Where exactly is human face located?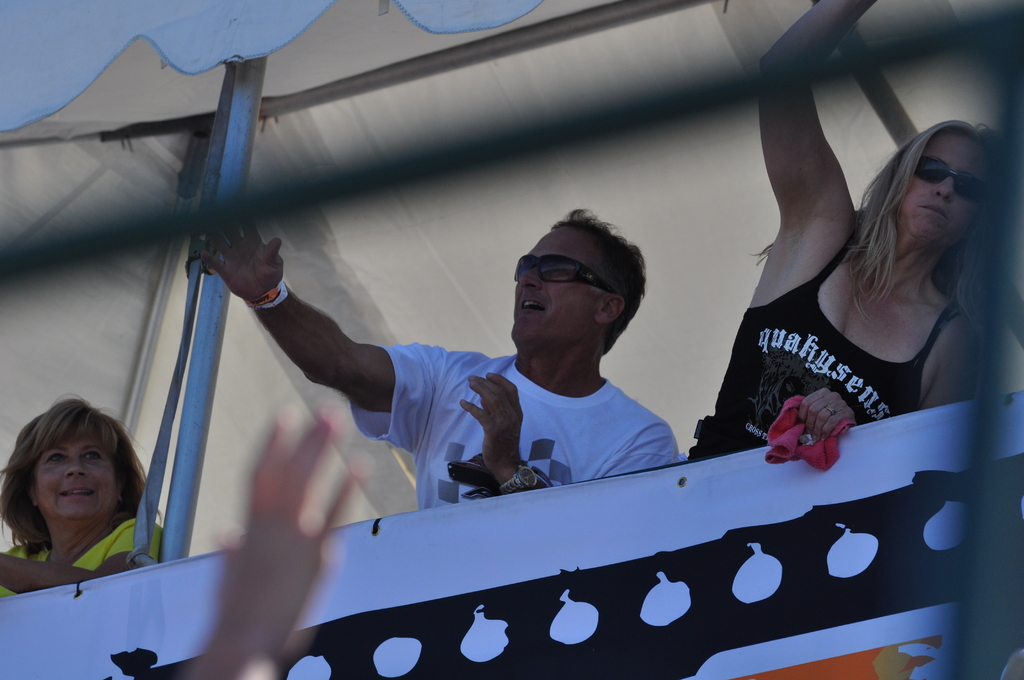
Its bounding box is {"left": 36, "top": 433, "right": 122, "bottom": 515}.
